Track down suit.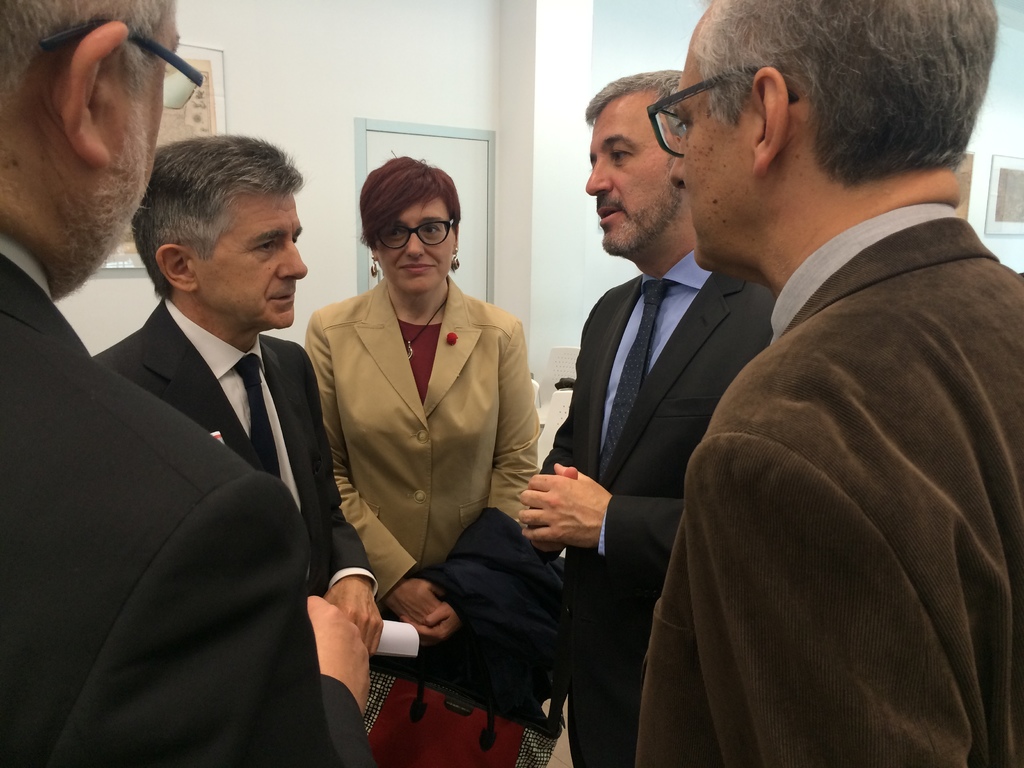
Tracked to [x1=0, y1=252, x2=374, y2=767].
